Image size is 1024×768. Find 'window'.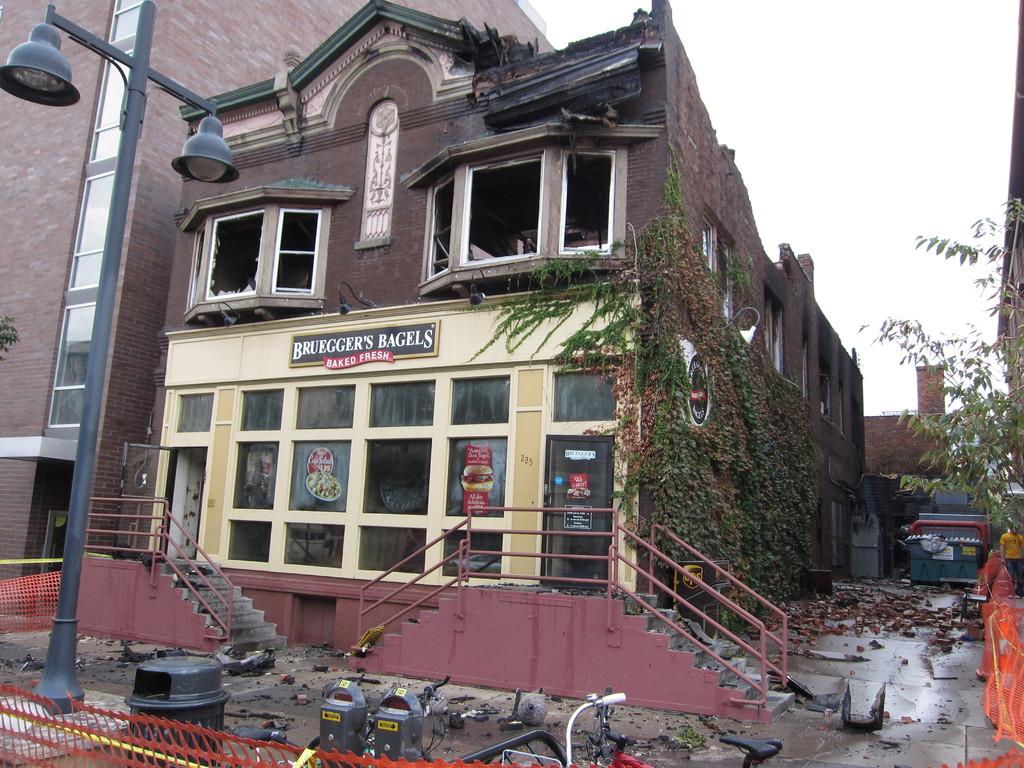
104:0:141:60.
